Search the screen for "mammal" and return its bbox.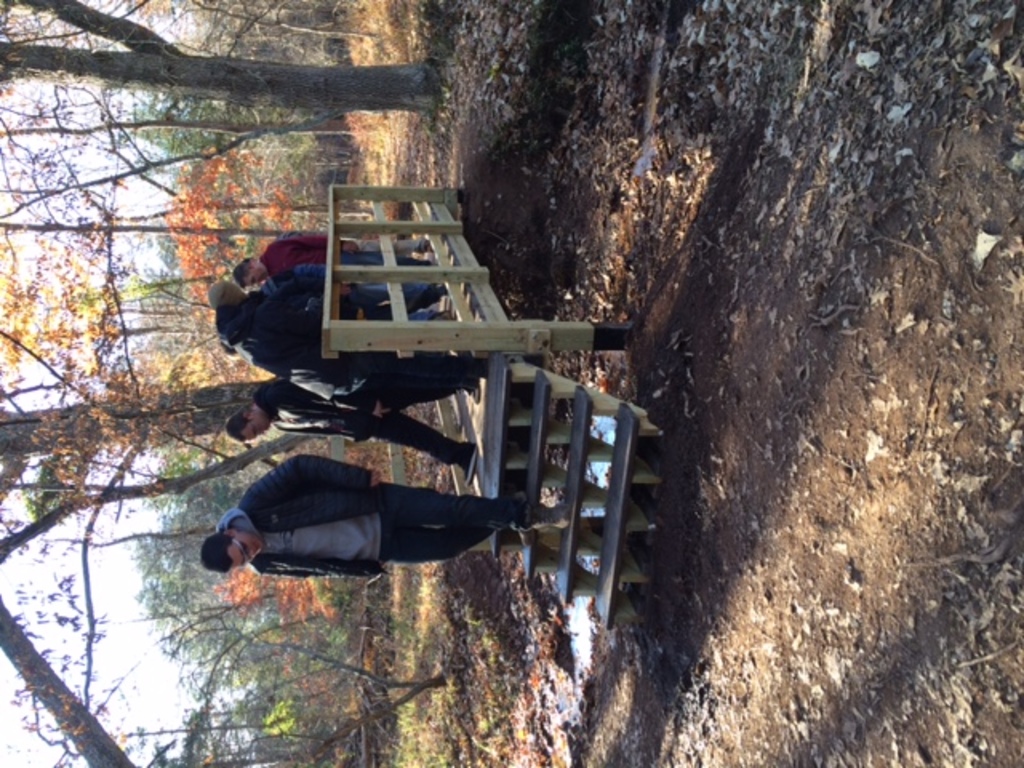
Found: {"x1": 237, "y1": 232, "x2": 437, "y2": 278}.
